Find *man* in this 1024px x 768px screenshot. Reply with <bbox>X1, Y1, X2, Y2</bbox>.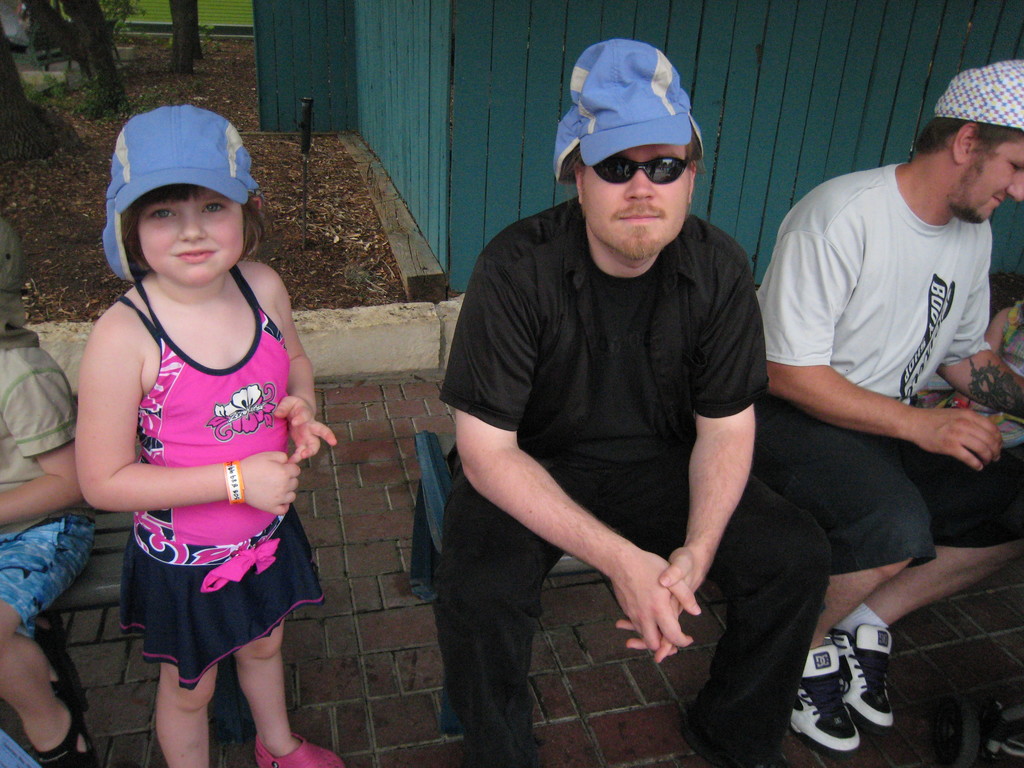
<bbox>752, 63, 1023, 758</bbox>.
